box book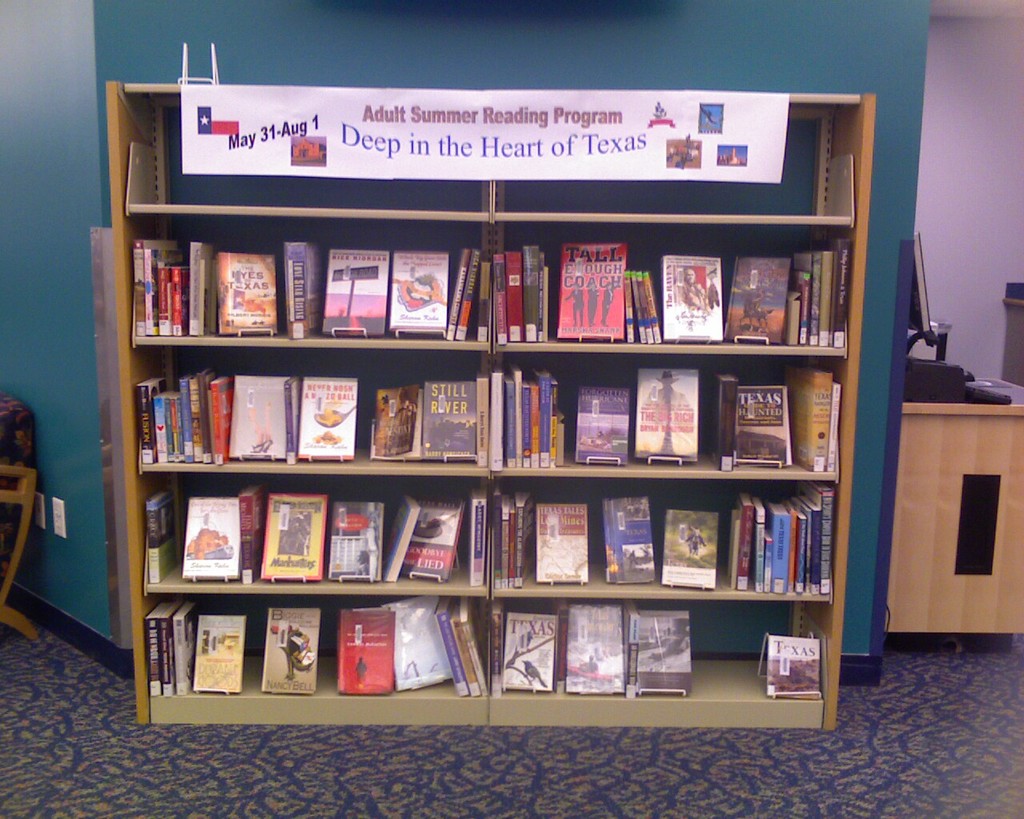
{"left": 334, "top": 606, "right": 390, "bottom": 693}
